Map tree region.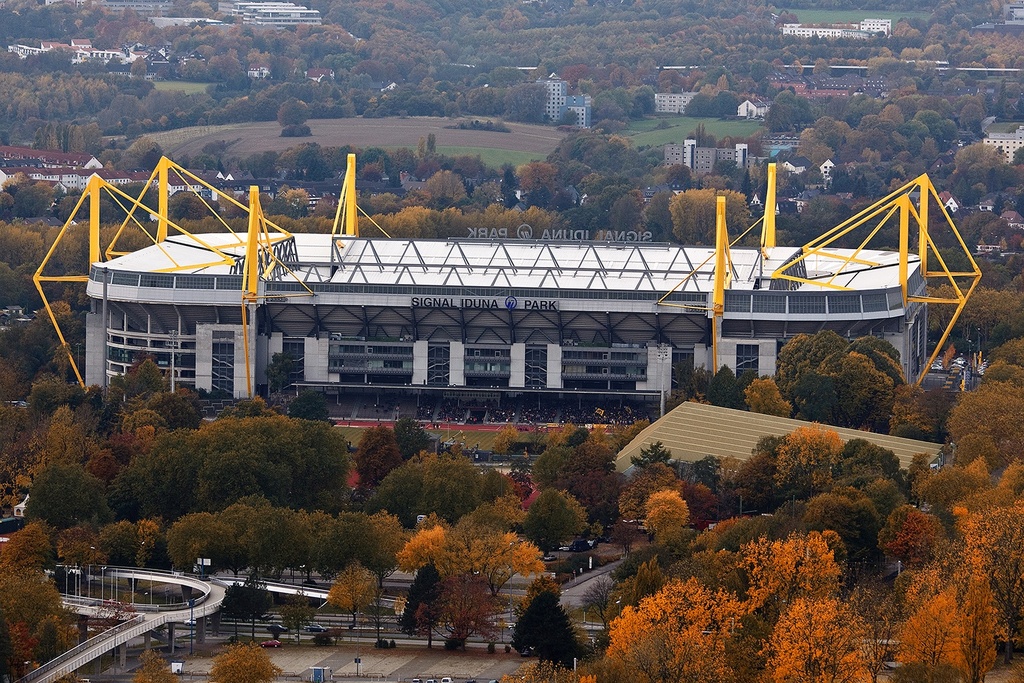
Mapped to <bbox>221, 579, 272, 635</bbox>.
